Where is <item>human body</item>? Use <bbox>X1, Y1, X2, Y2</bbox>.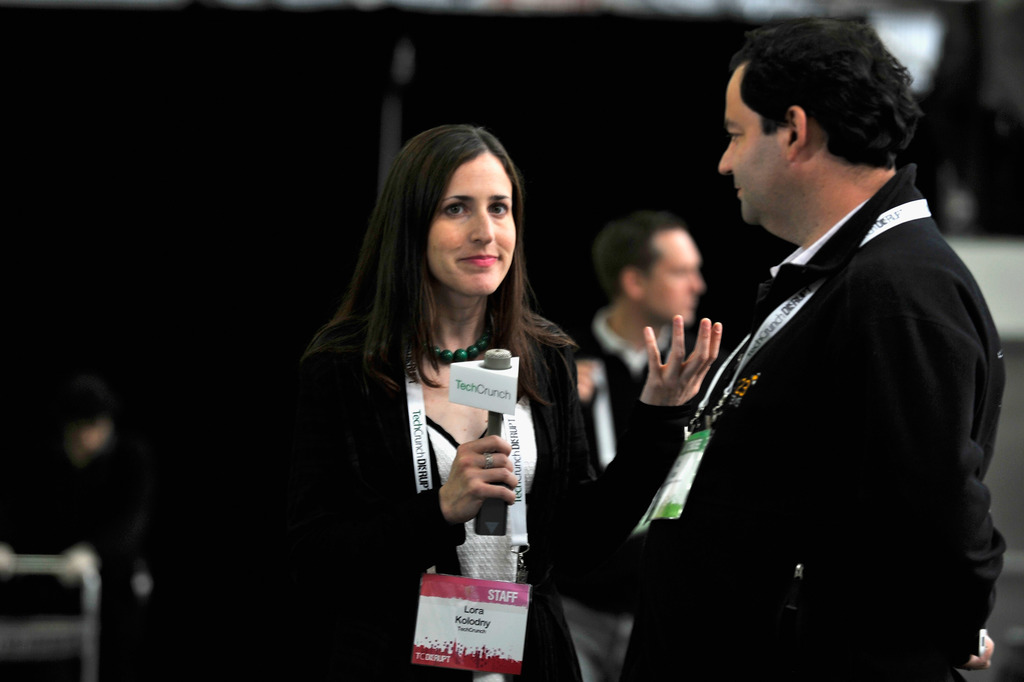
<bbox>582, 229, 739, 681</bbox>.
